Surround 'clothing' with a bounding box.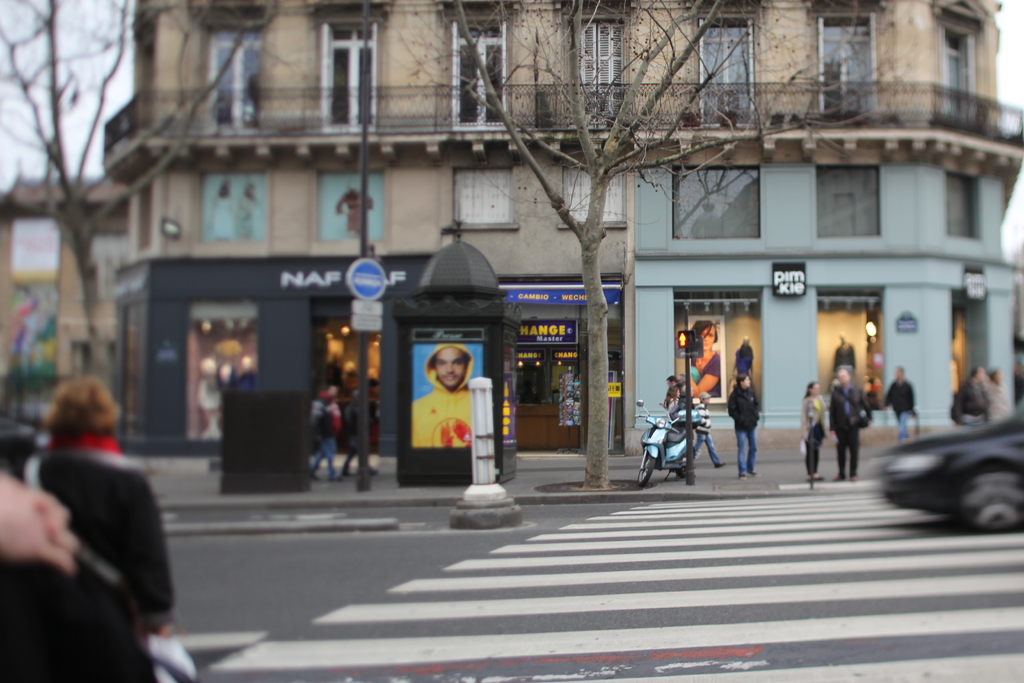
(661,396,681,416).
